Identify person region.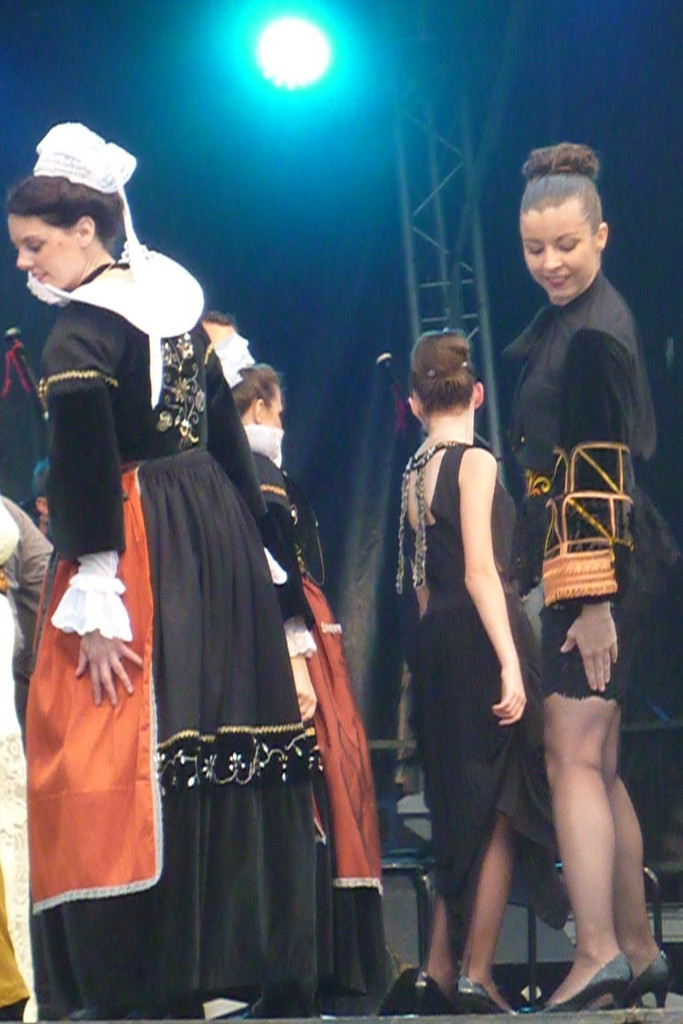
Region: l=508, t=152, r=662, b=1008.
